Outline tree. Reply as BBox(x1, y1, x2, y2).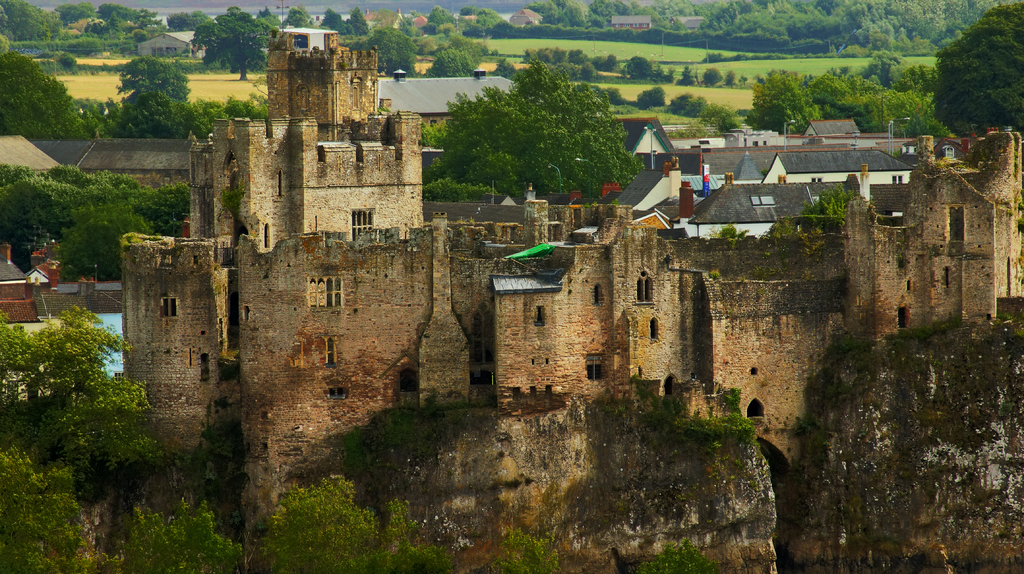
BBox(435, 60, 646, 193).
